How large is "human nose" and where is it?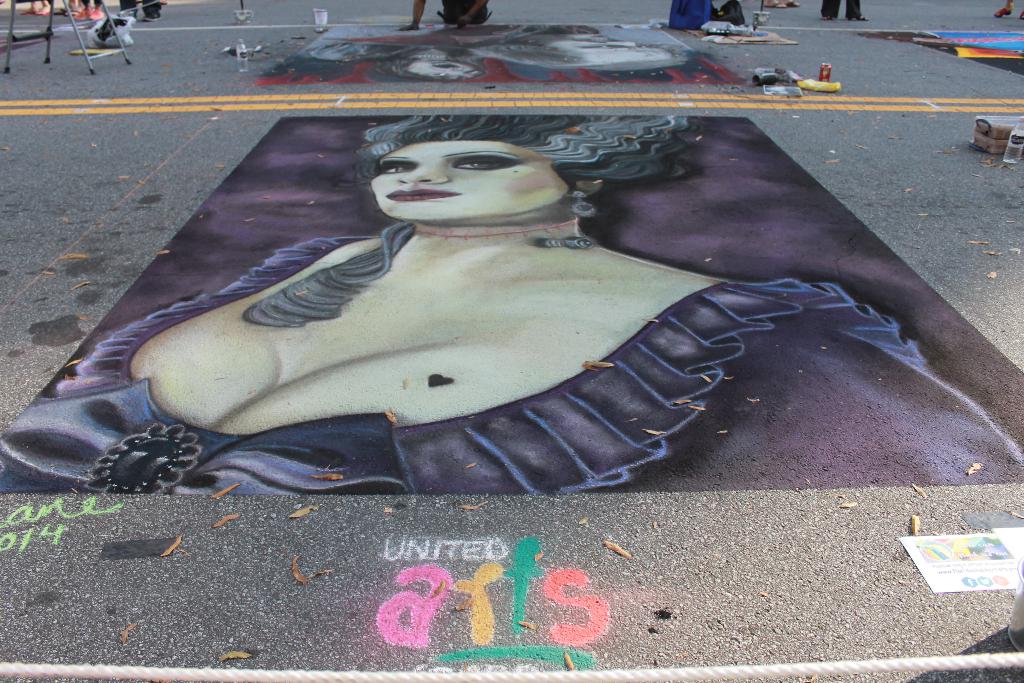
Bounding box: box(396, 162, 451, 186).
